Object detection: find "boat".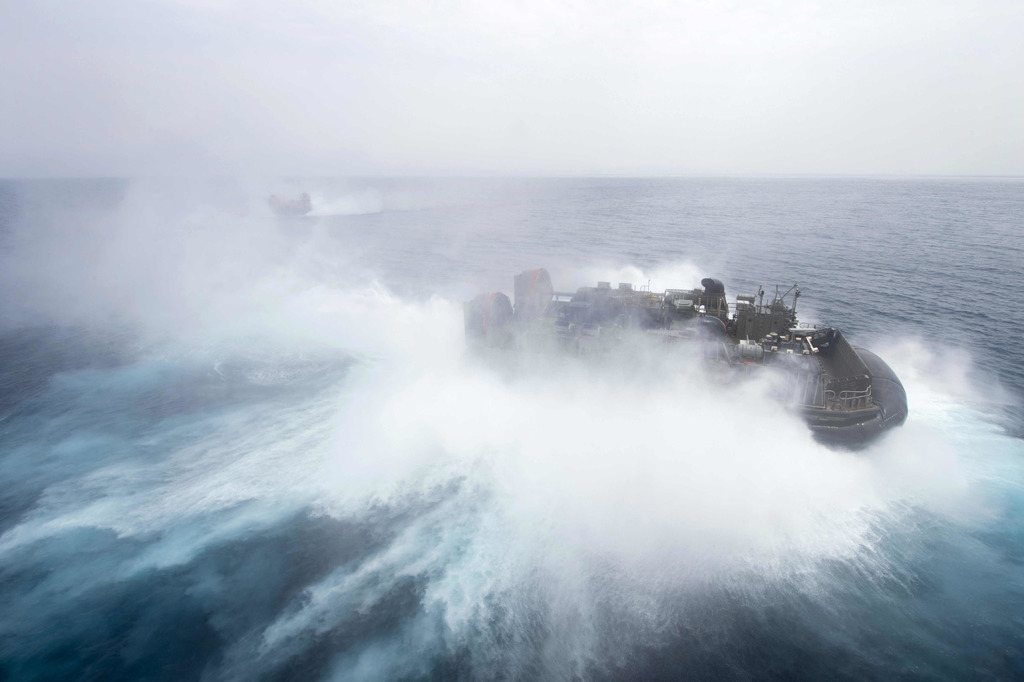
(447, 244, 898, 429).
